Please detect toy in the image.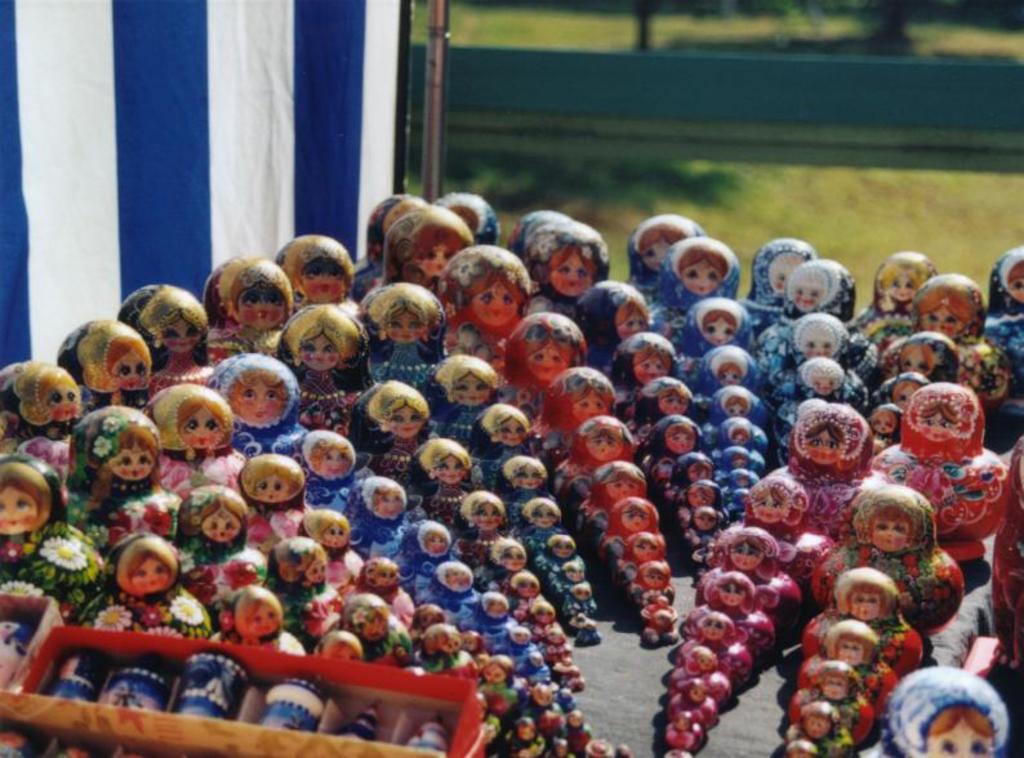
<box>780,654,874,744</box>.
